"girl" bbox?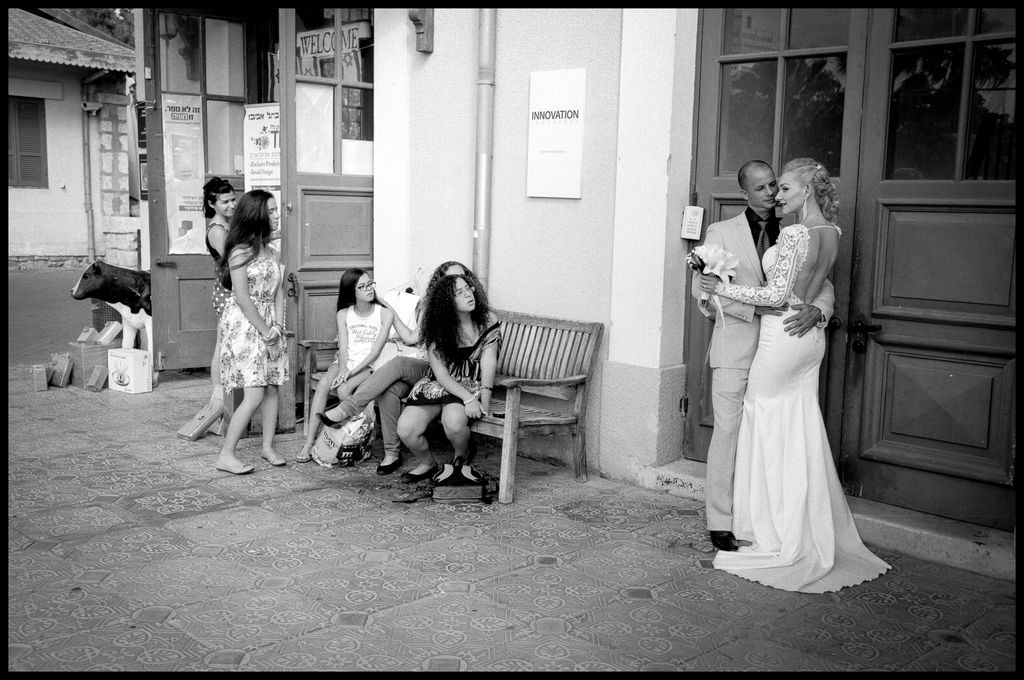
297 264 392 462
